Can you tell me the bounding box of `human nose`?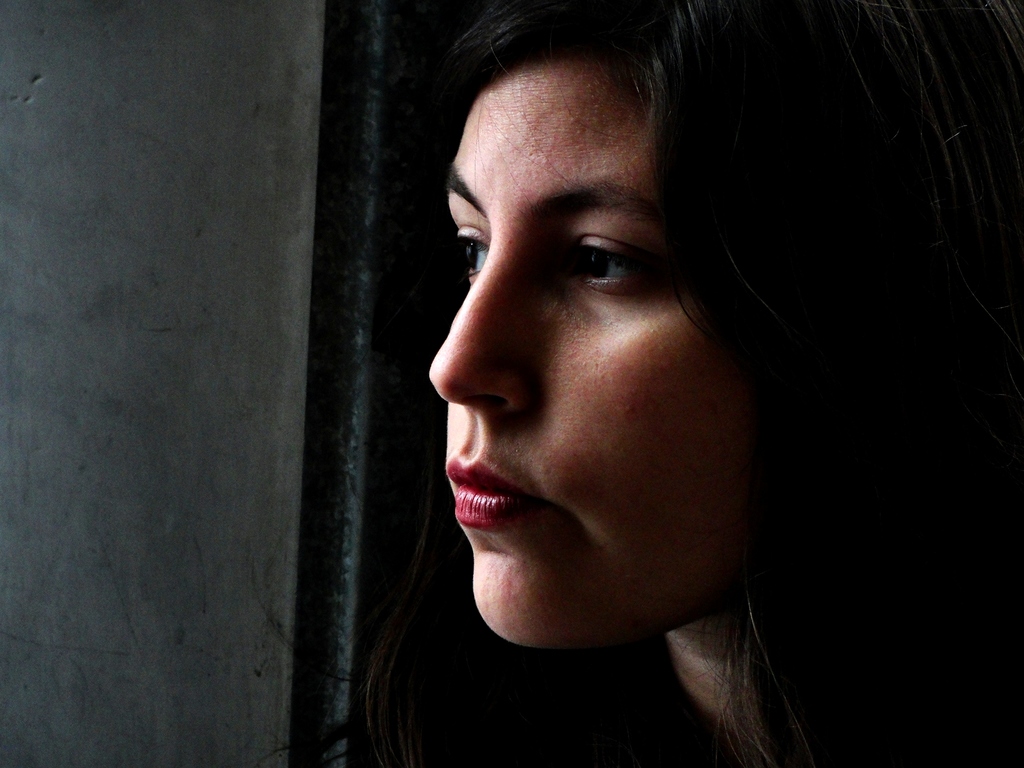
x1=420 y1=218 x2=538 y2=415.
